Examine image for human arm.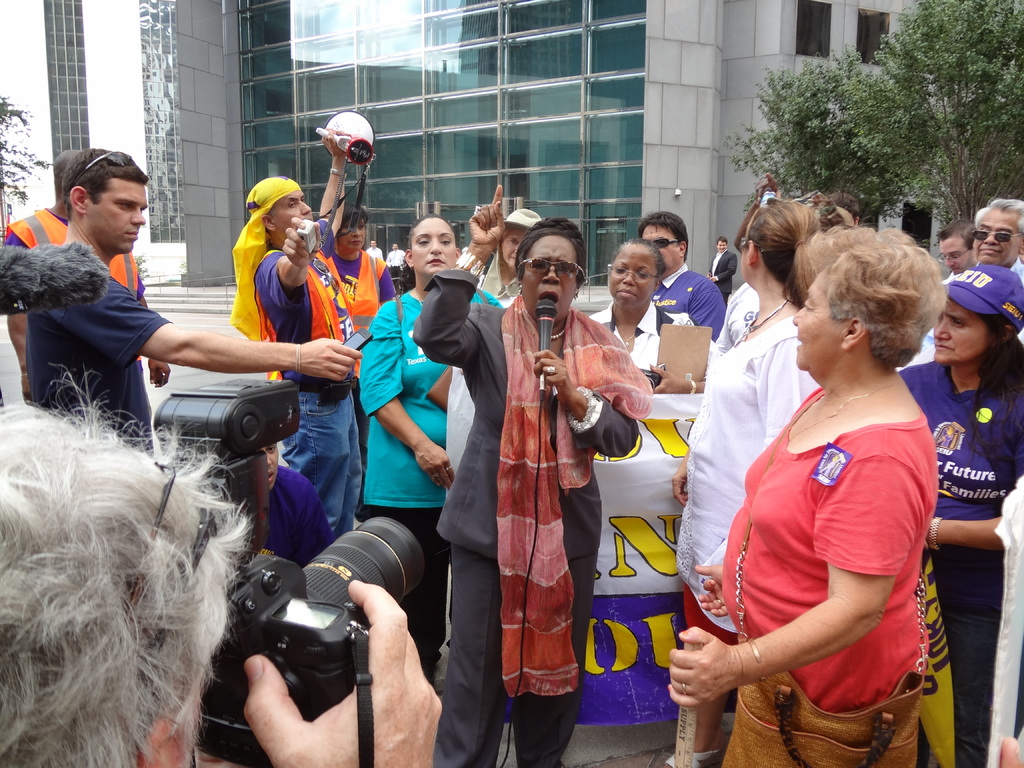
Examination result: region(527, 346, 636, 461).
